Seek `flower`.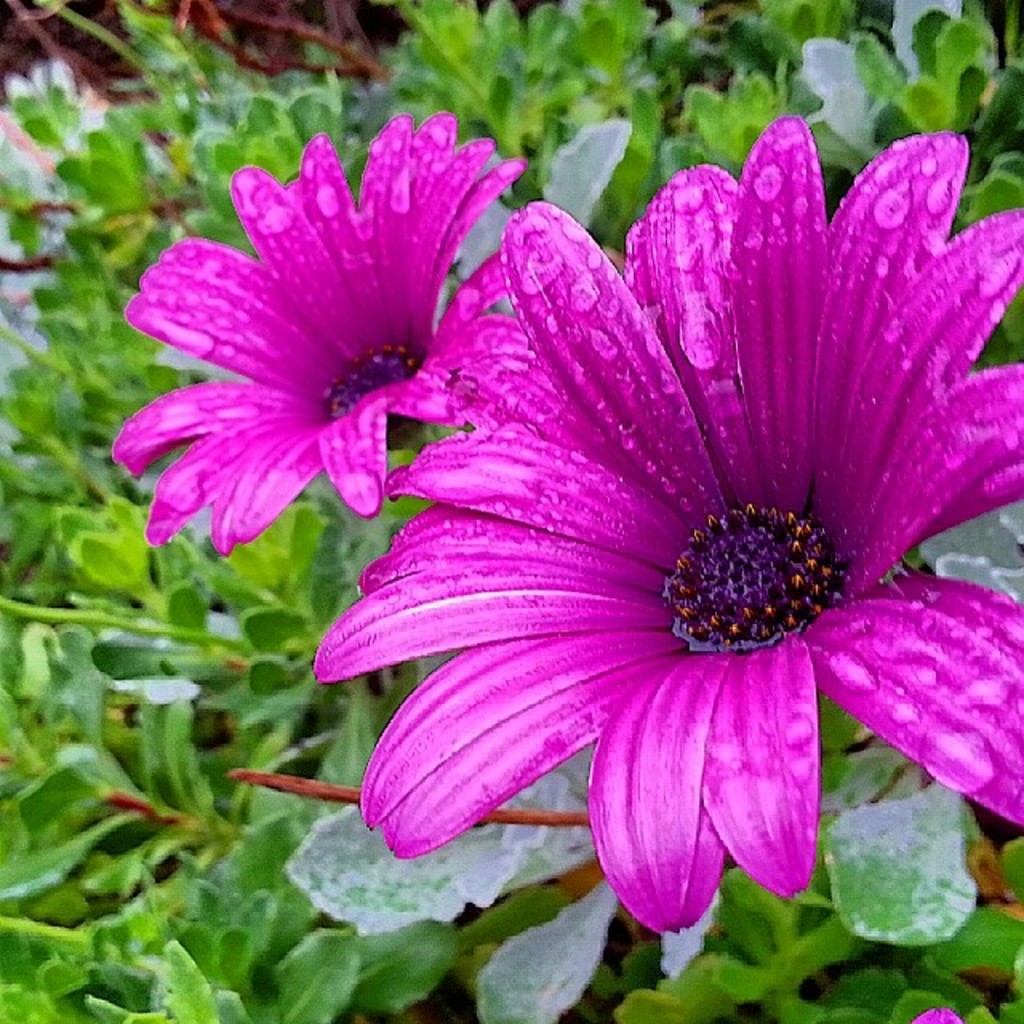
crop(275, 168, 1018, 944).
